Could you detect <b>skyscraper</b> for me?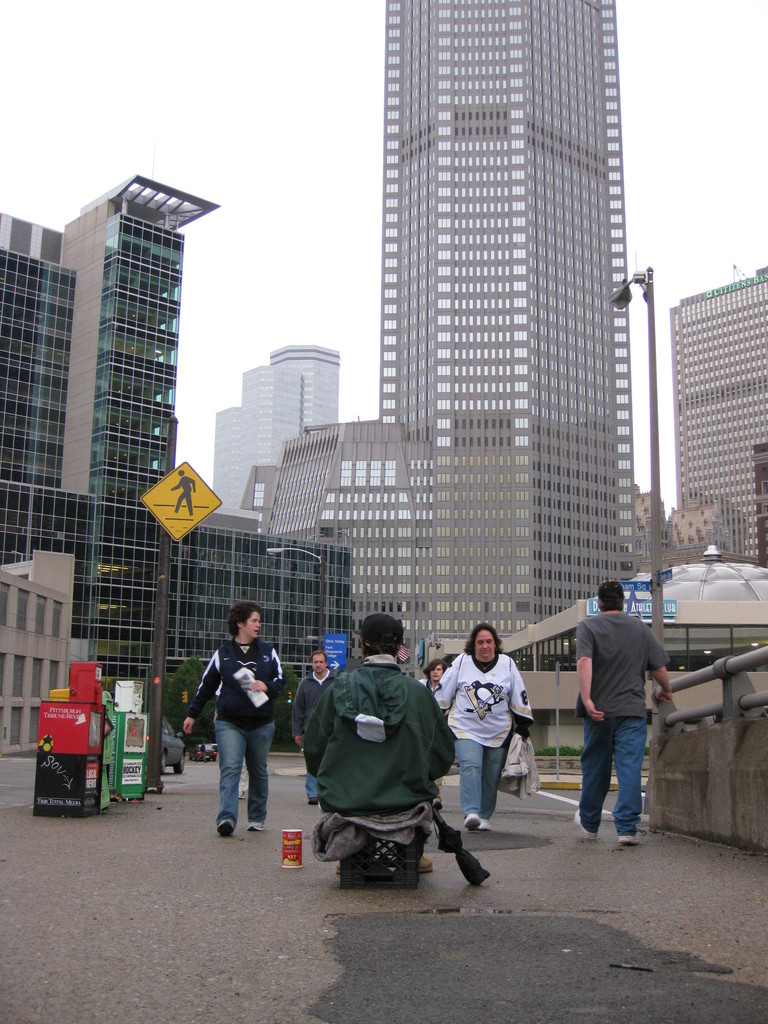
Detection result: box(290, 12, 684, 679).
